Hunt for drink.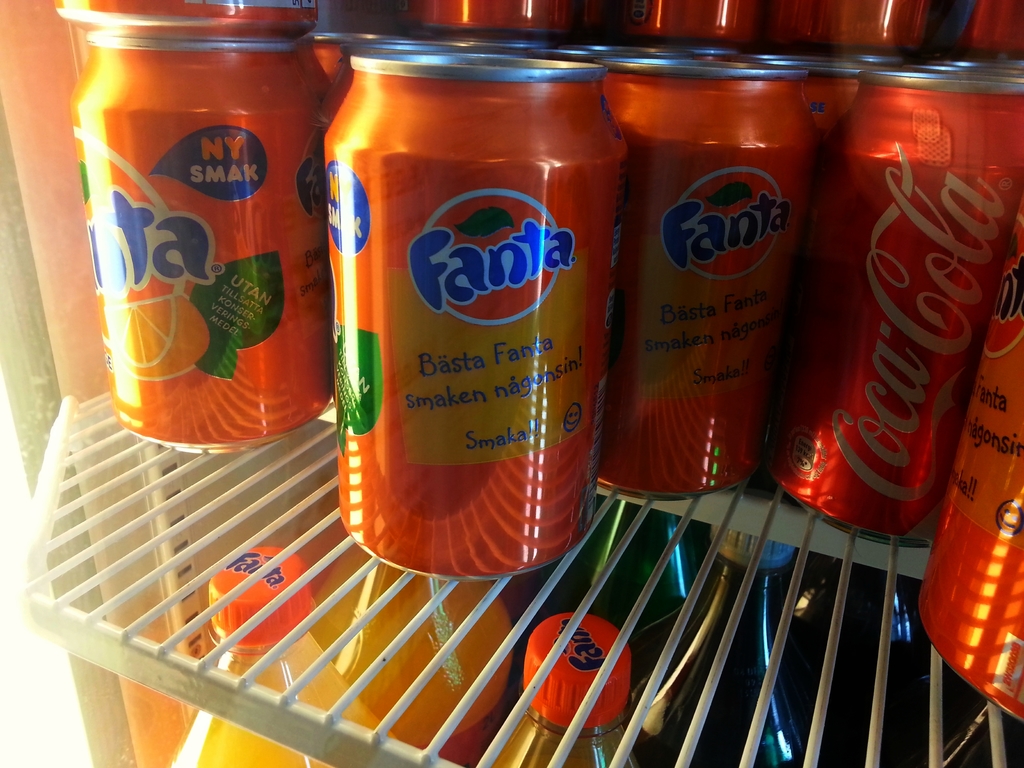
Hunted down at 765:58:1023:545.
